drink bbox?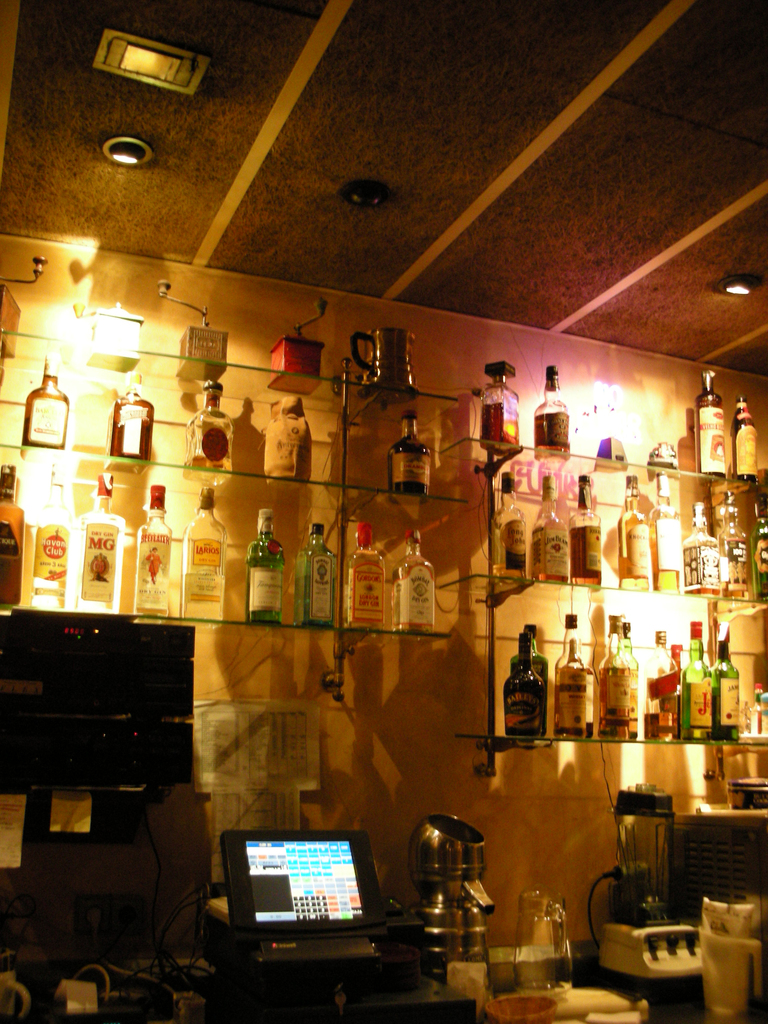
Rect(481, 360, 520, 444)
